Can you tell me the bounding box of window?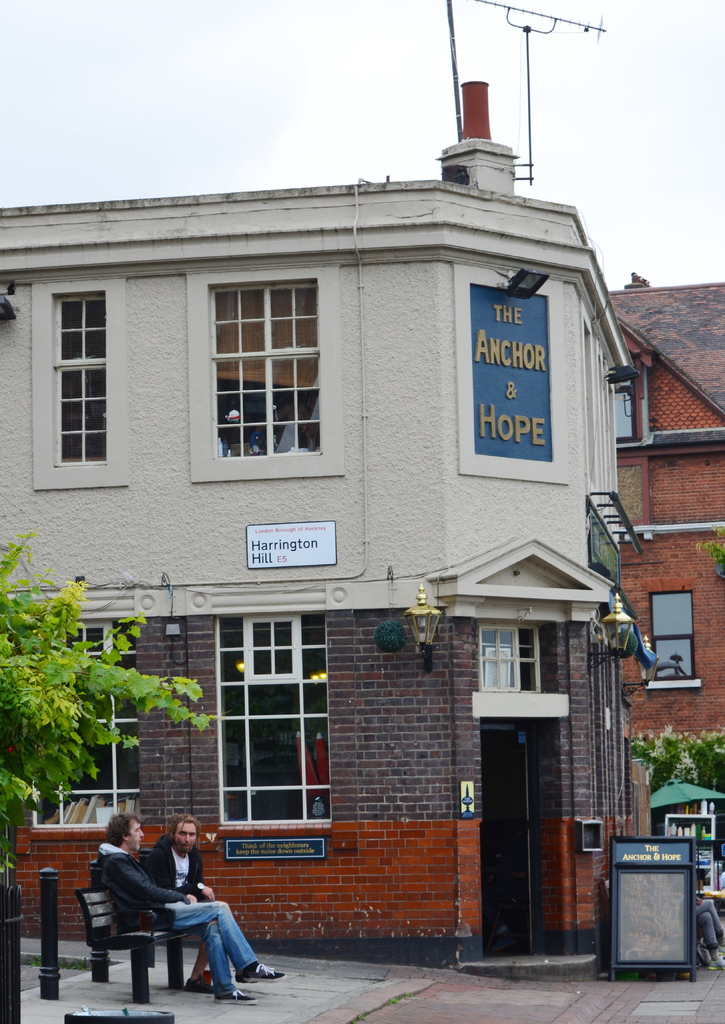
box=[480, 628, 541, 691].
